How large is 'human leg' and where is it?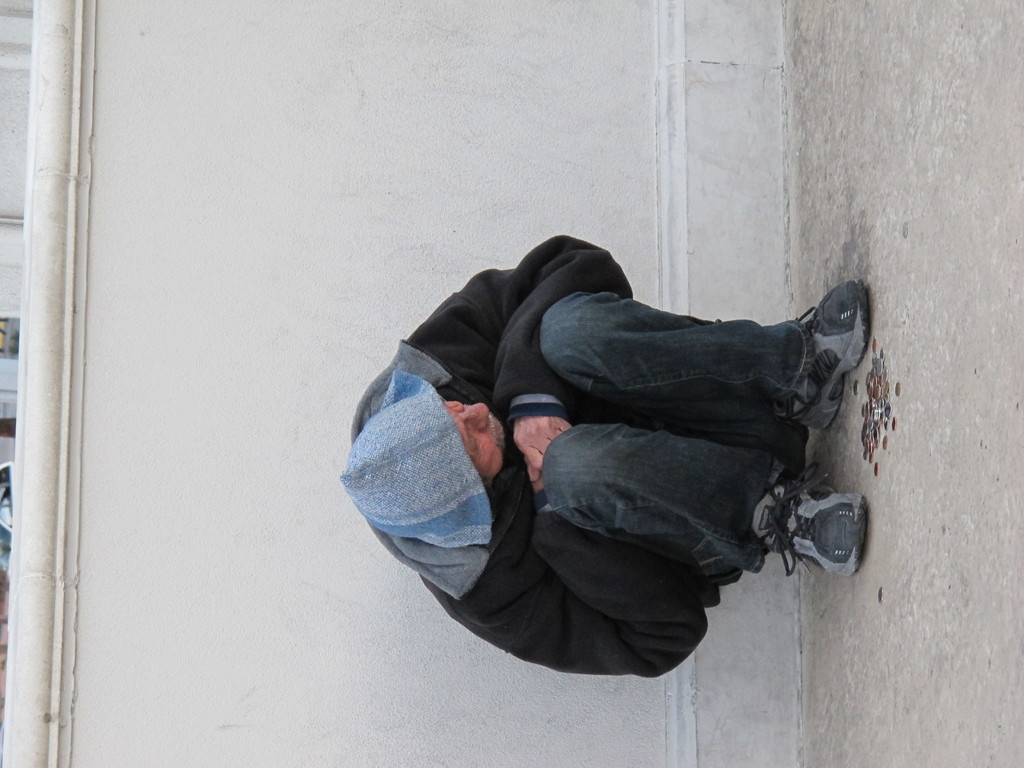
Bounding box: 538, 276, 877, 436.
